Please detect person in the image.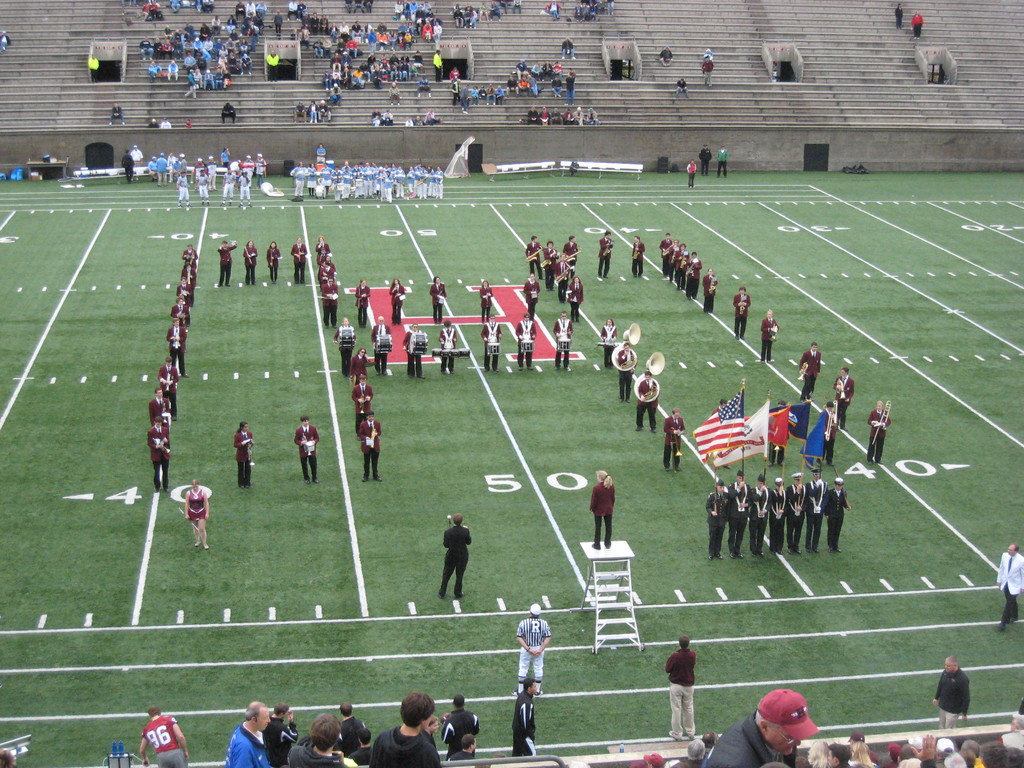
(x1=524, y1=277, x2=539, y2=314).
